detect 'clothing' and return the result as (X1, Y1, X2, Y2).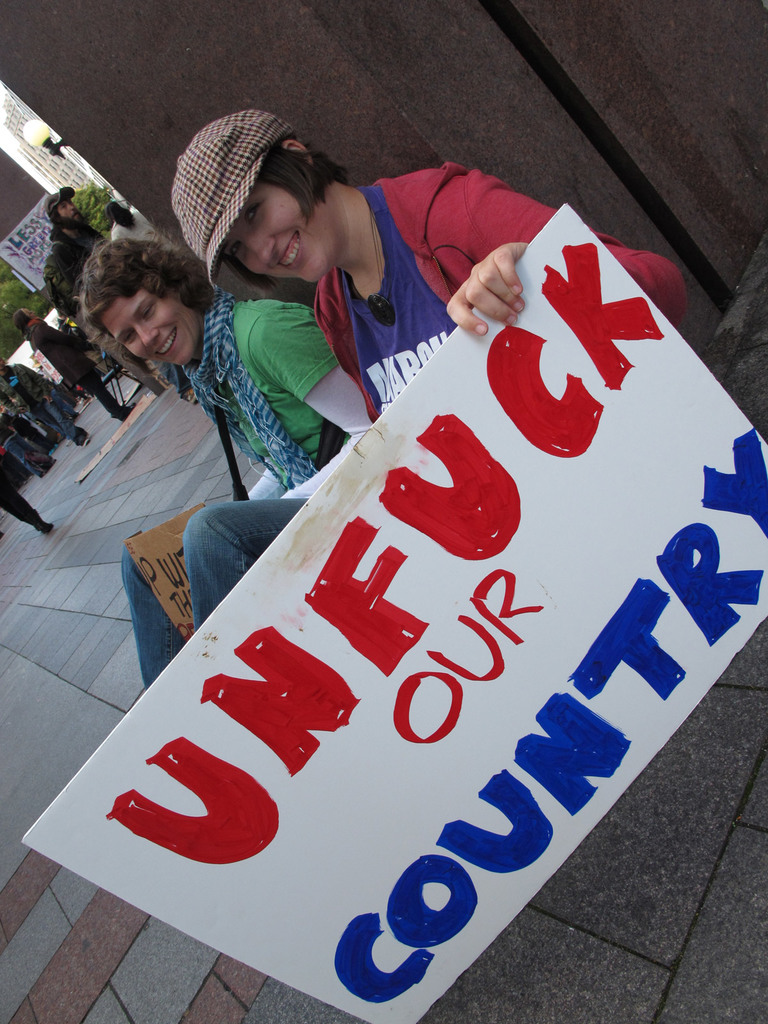
(310, 179, 692, 419).
